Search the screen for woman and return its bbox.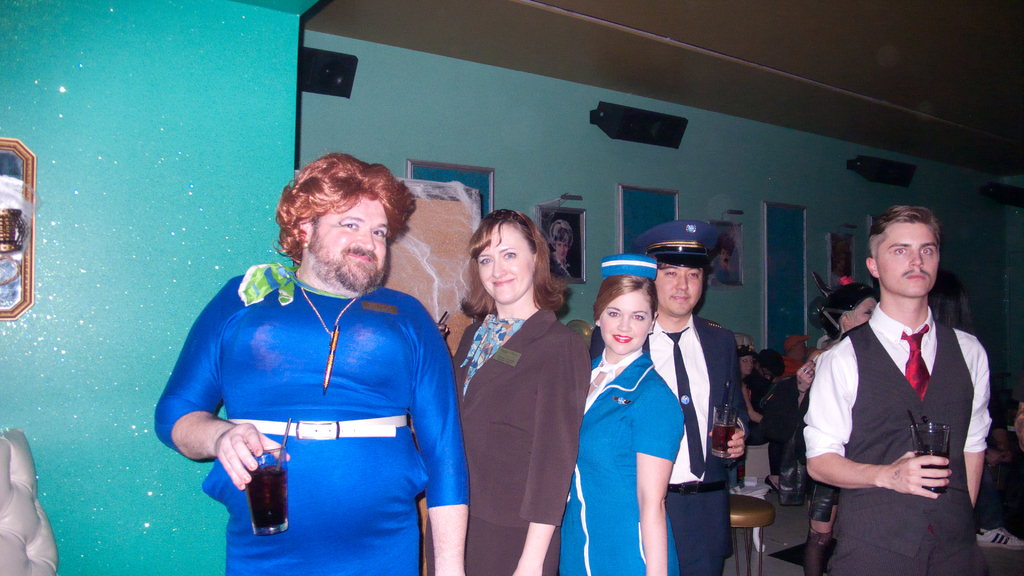
Found: x1=735, y1=346, x2=780, y2=491.
